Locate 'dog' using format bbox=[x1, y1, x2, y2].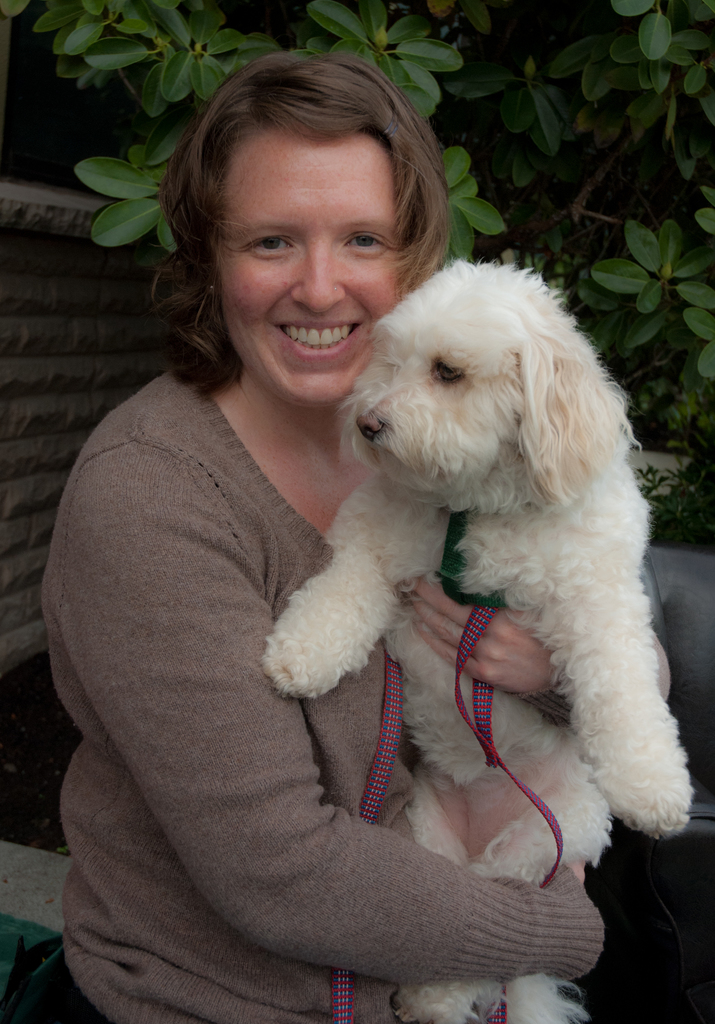
bbox=[253, 257, 700, 1023].
